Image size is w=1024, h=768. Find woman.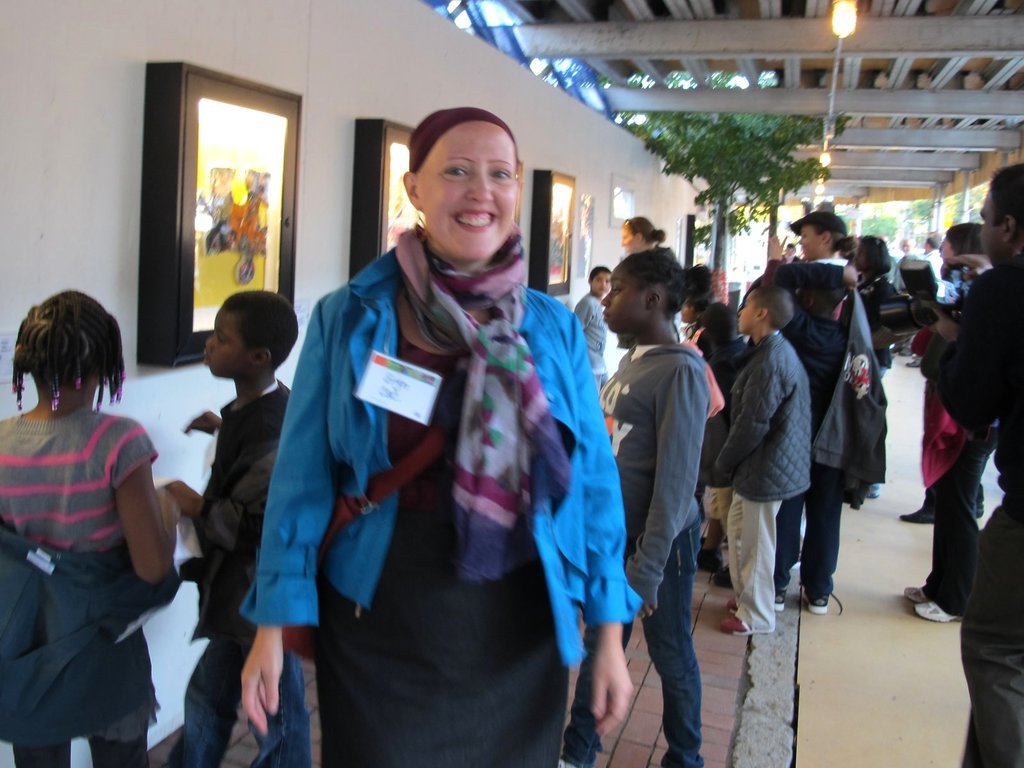
{"x1": 236, "y1": 103, "x2": 641, "y2": 767}.
